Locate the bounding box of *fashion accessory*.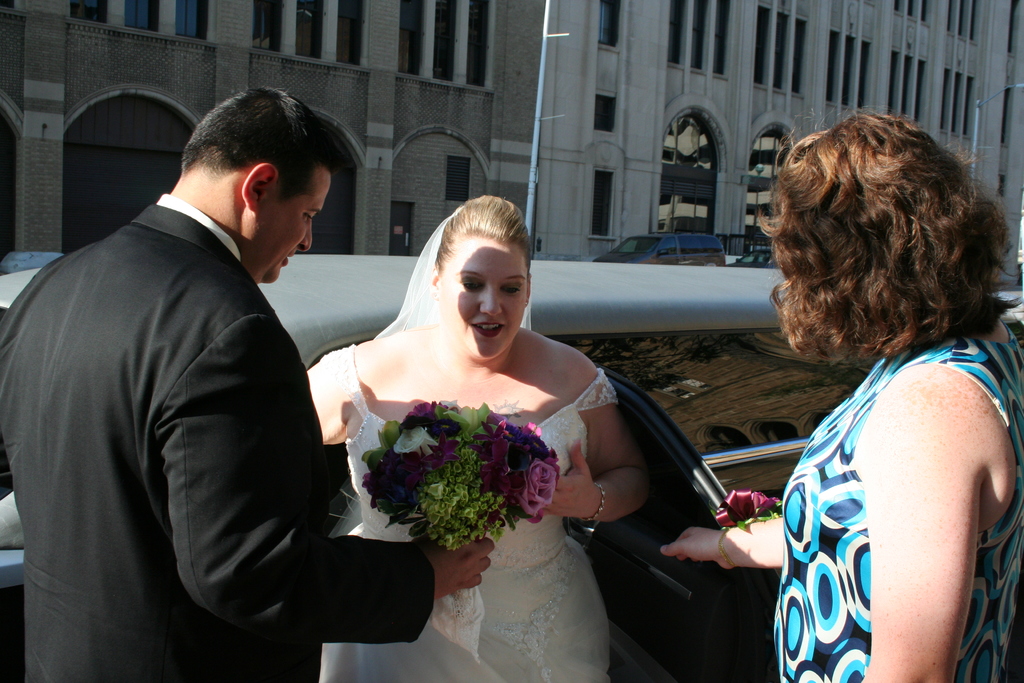
Bounding box: [x1=432, y1=292, x2=441, y2=308].
